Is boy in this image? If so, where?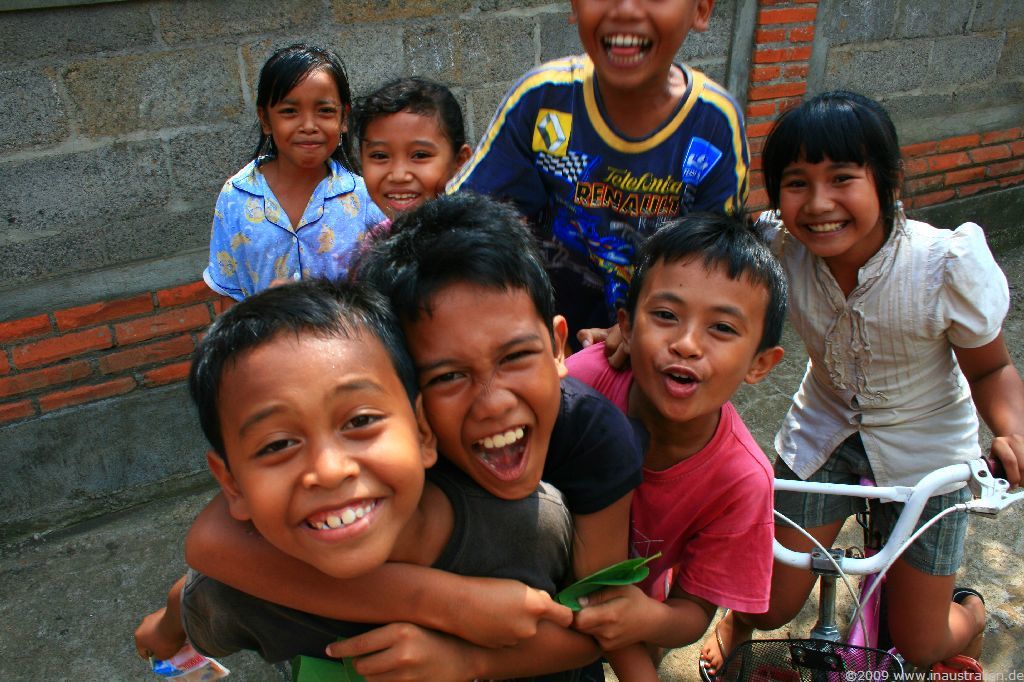
Yes, at [left=133, top=276, right=616, bottom=681].
